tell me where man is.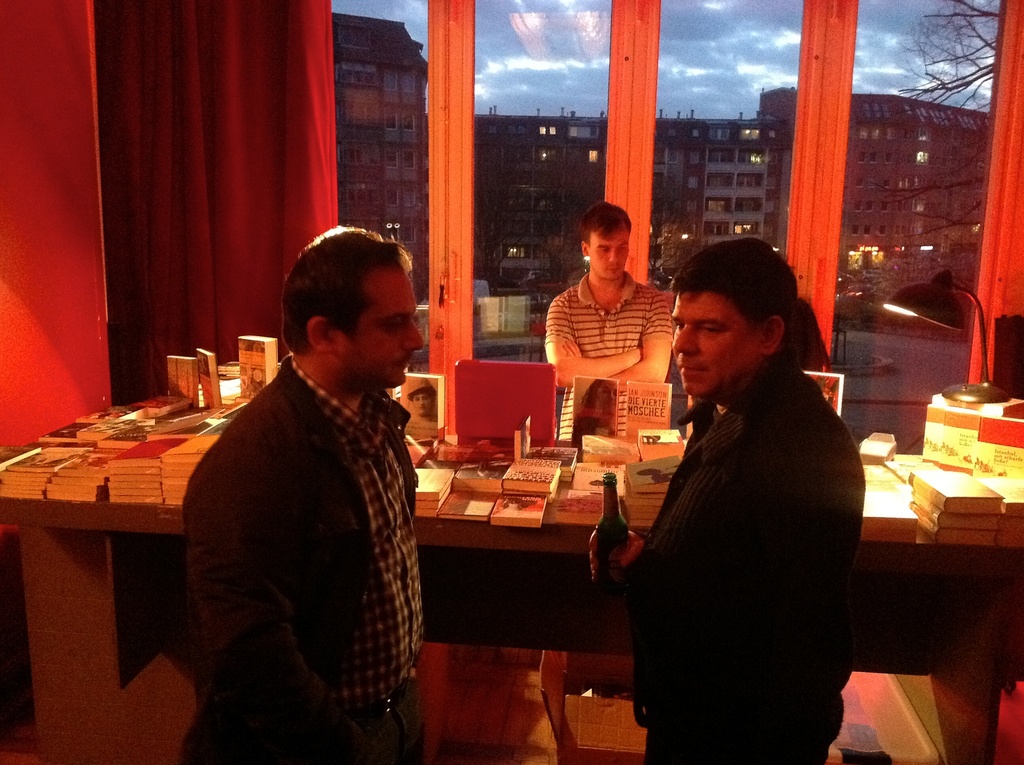
man is at Rect(543, 200, 676, 383).
